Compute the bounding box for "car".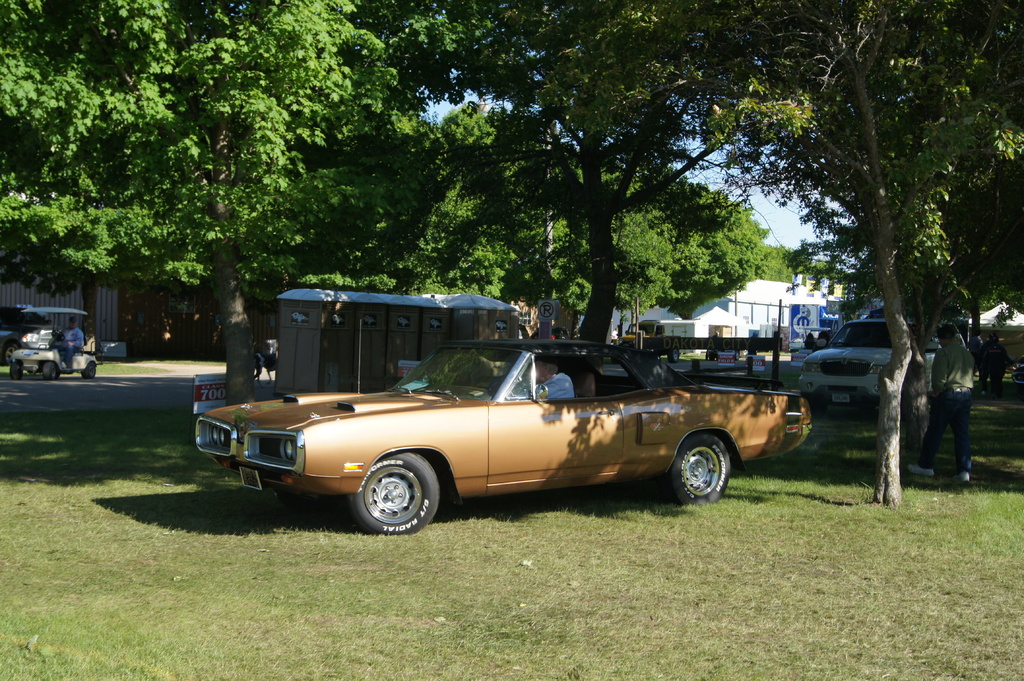
Rect(799, 319, 967, 417).
